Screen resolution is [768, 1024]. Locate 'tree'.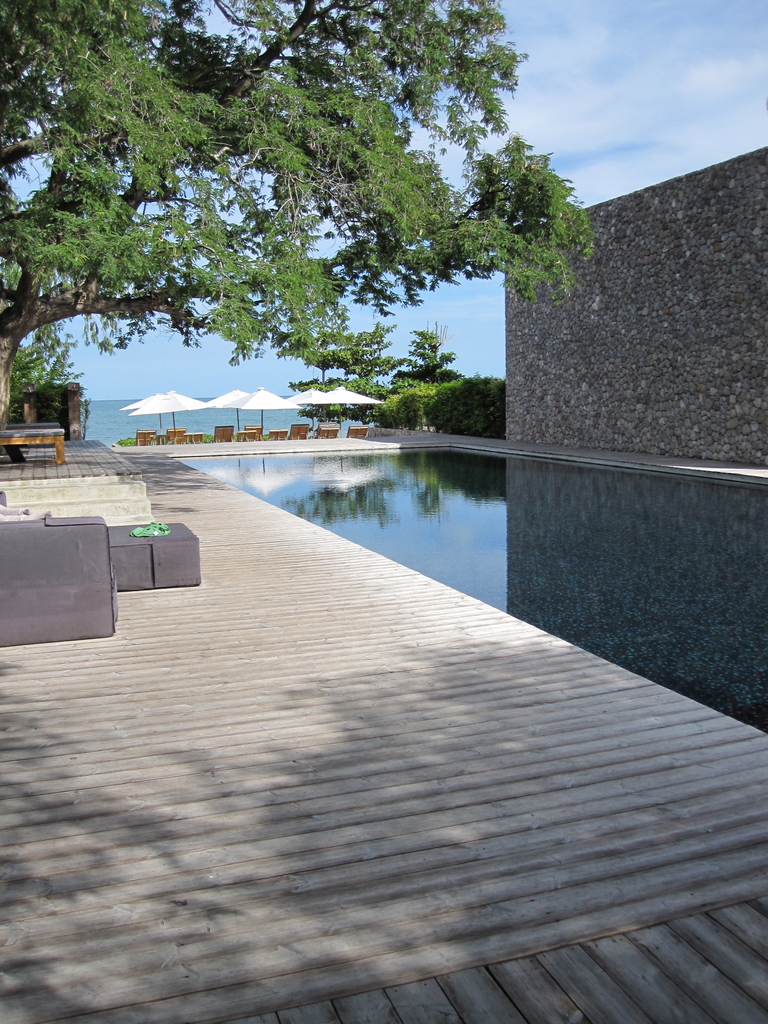
bbox=(298, 323, 508, 449).
